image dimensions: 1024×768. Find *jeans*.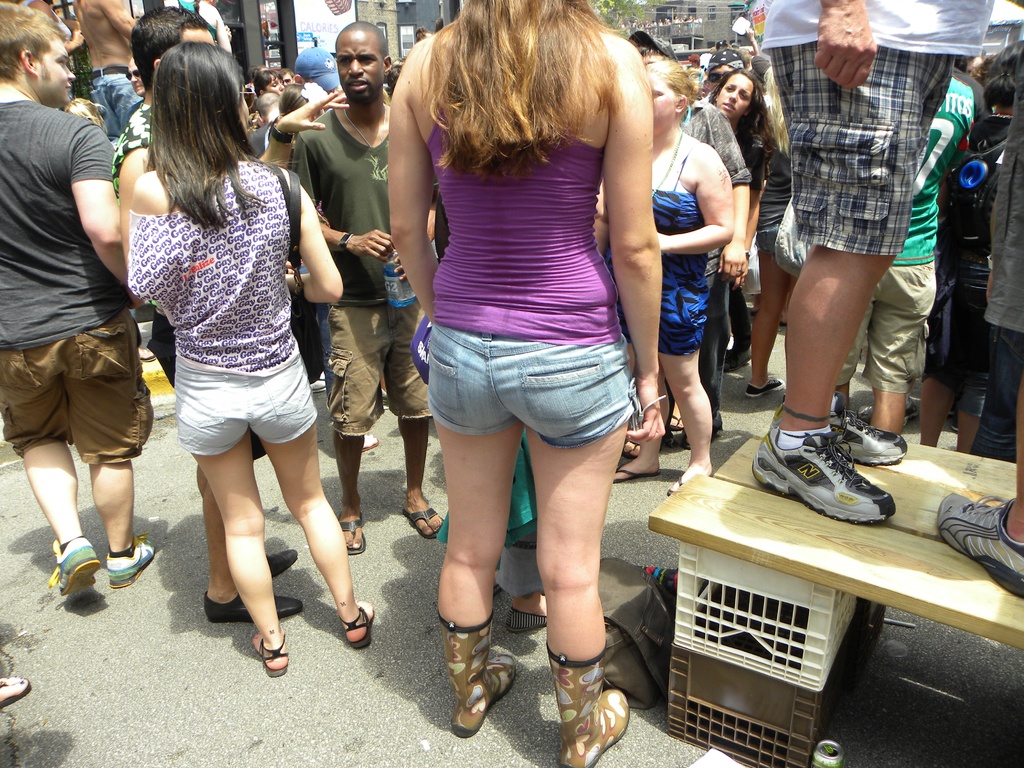
box(406, 325, 627, 477).
